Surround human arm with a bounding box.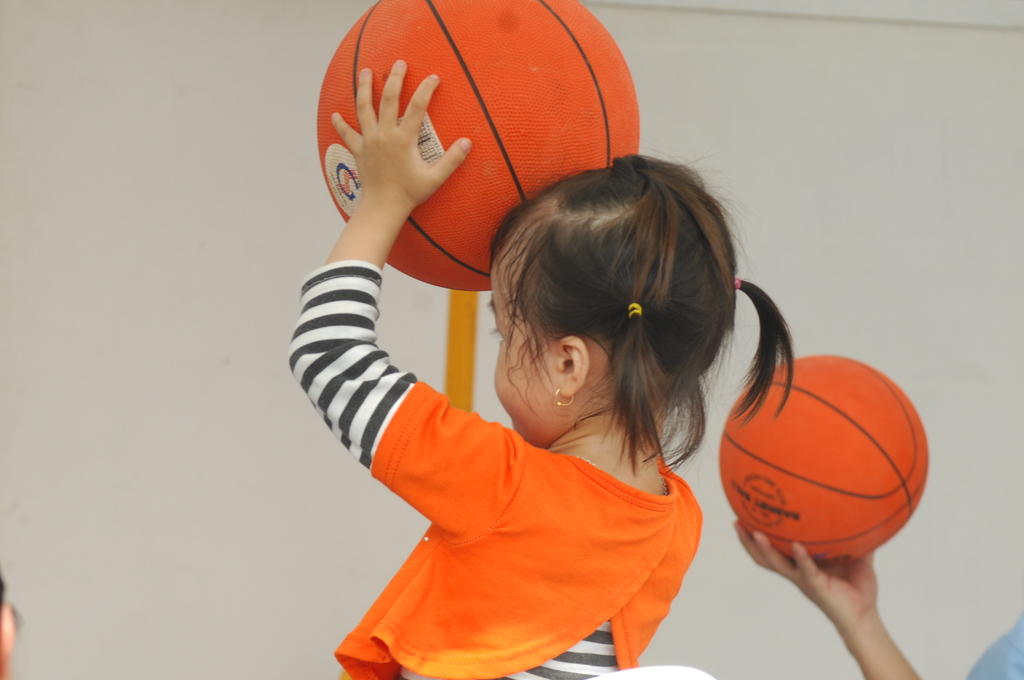
<box>729,523,924,679</box>.
